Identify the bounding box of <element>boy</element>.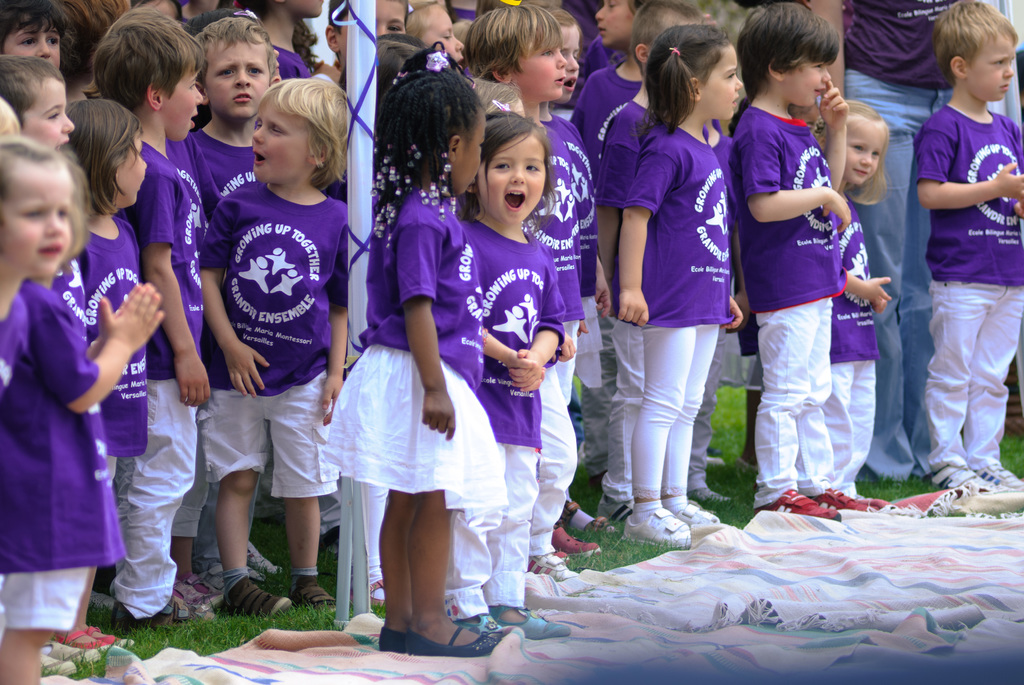
select_region(464, 6, 593, 556).
